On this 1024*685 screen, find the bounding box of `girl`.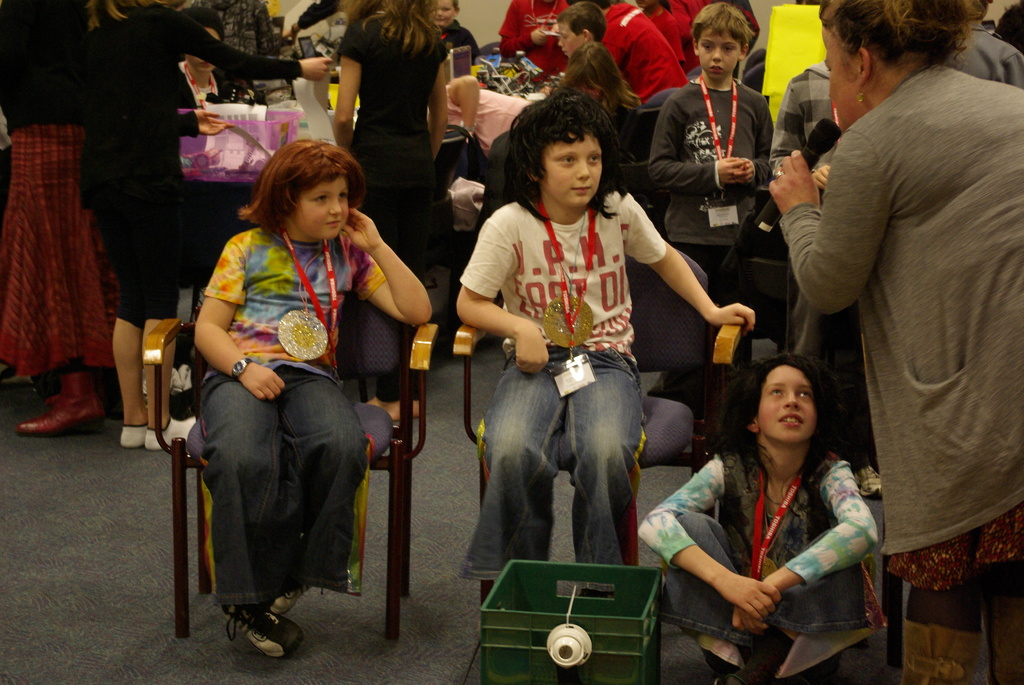
Bounding box: 642:353:879:684.
